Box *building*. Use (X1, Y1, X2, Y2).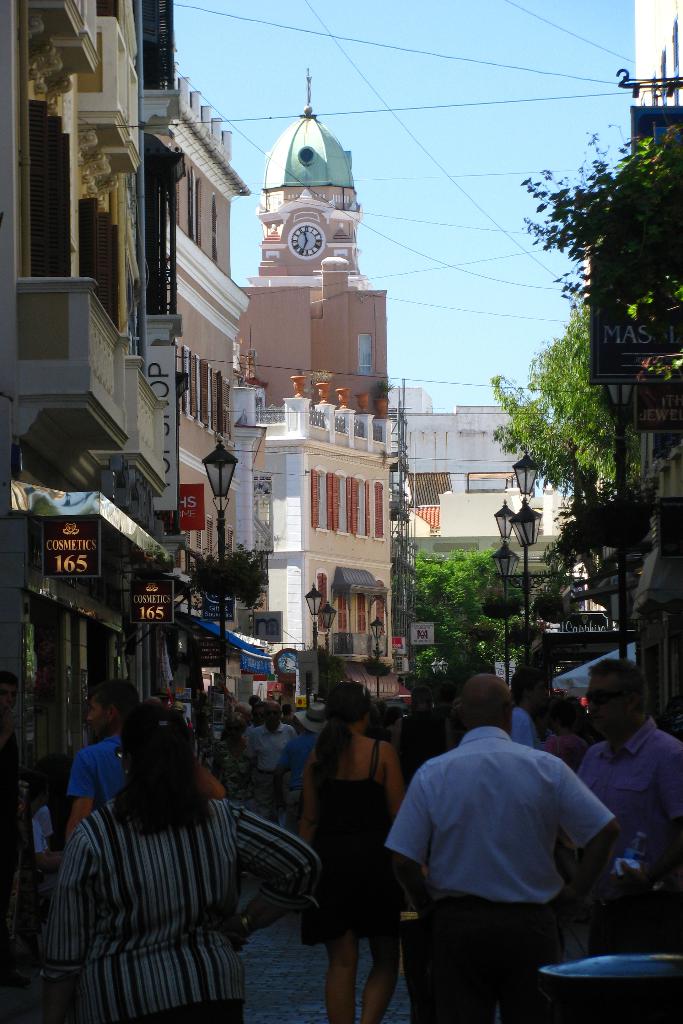
(140, 79, 255, 560).
